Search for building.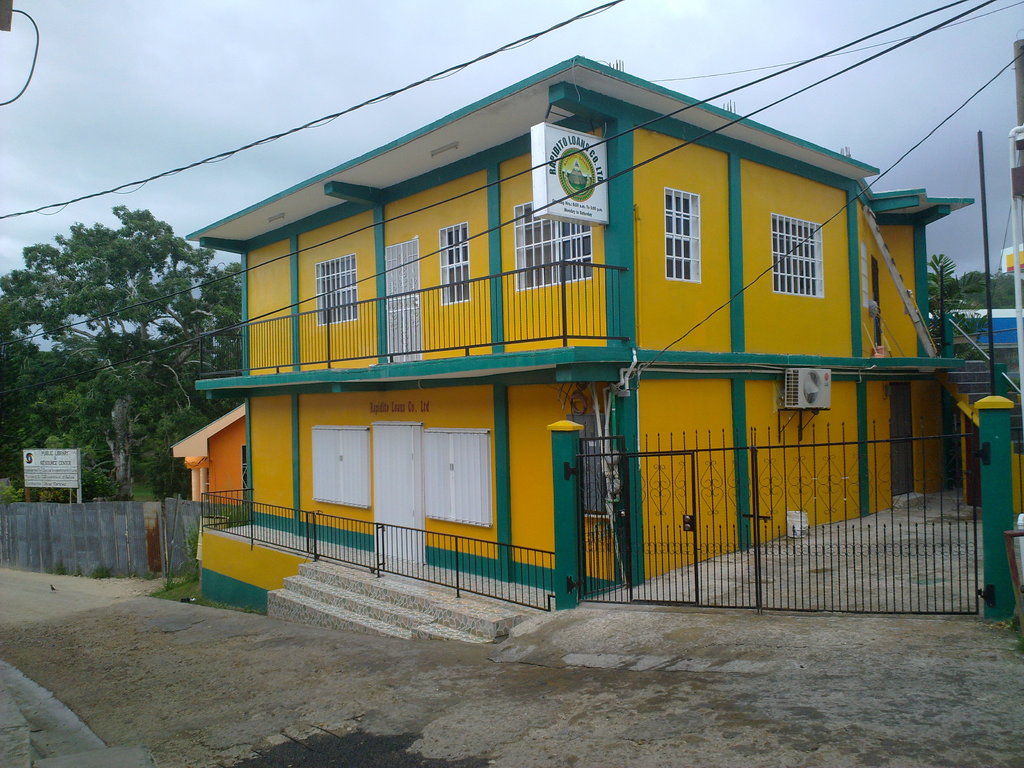
Found at {"x1": 188, "y1": 52, "x2": 980, "y2": 601}.
